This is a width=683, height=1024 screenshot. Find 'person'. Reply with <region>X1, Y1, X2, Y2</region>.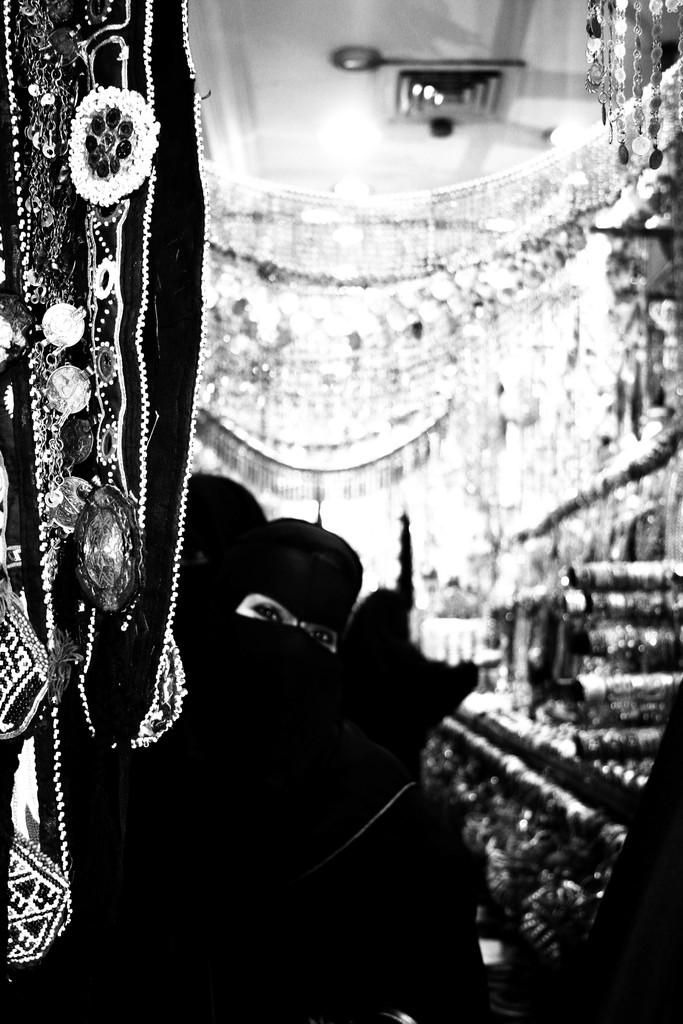
<region>343, 585, 478, 781</region>.
